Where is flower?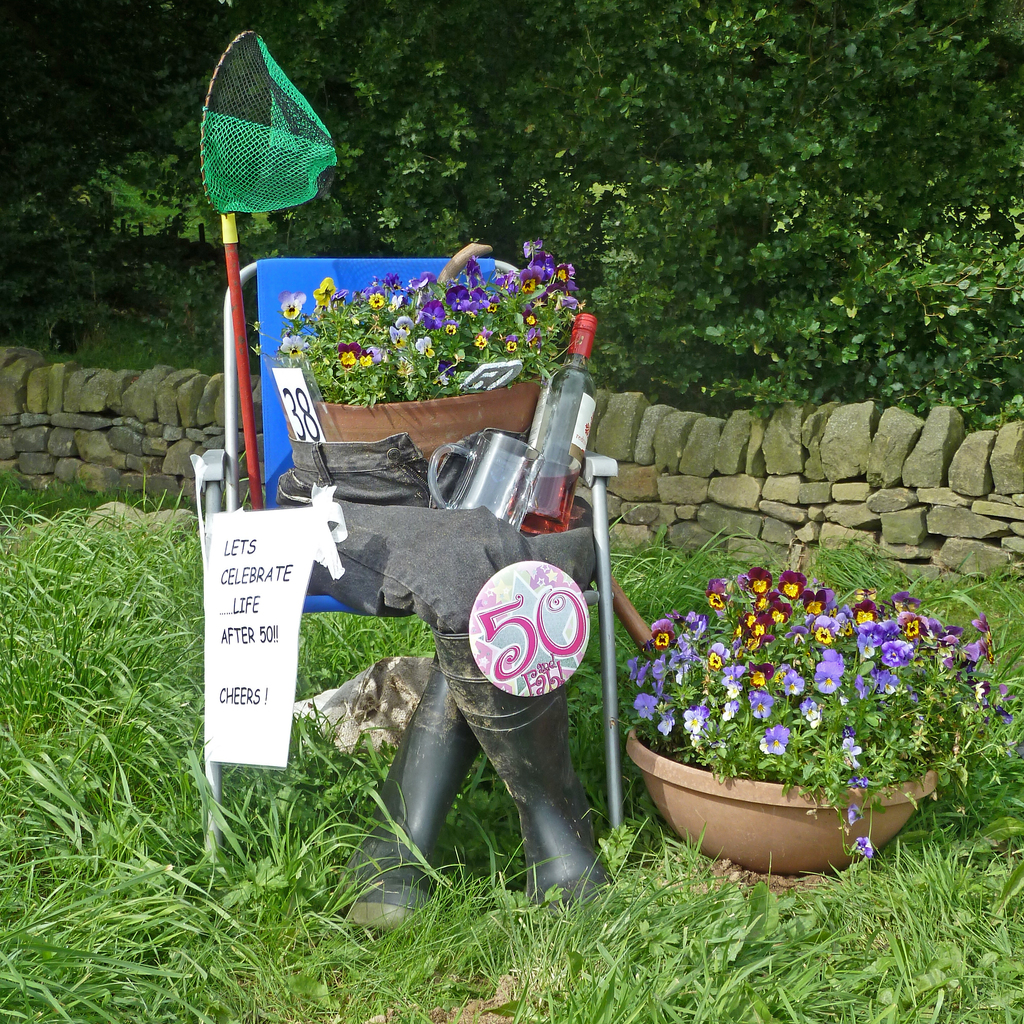
(left=280, top=286, right=310, bottom=321).
